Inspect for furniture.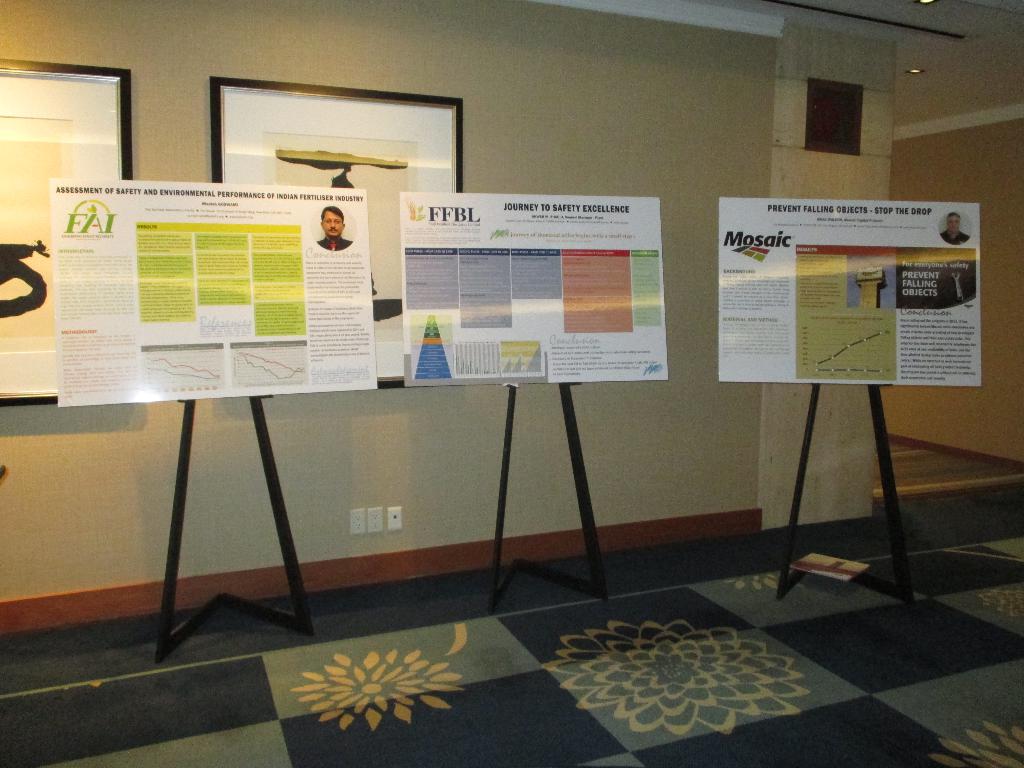
Inspection: {"left": 780, "top": 383, "right": 913, "bottom": 602}.
